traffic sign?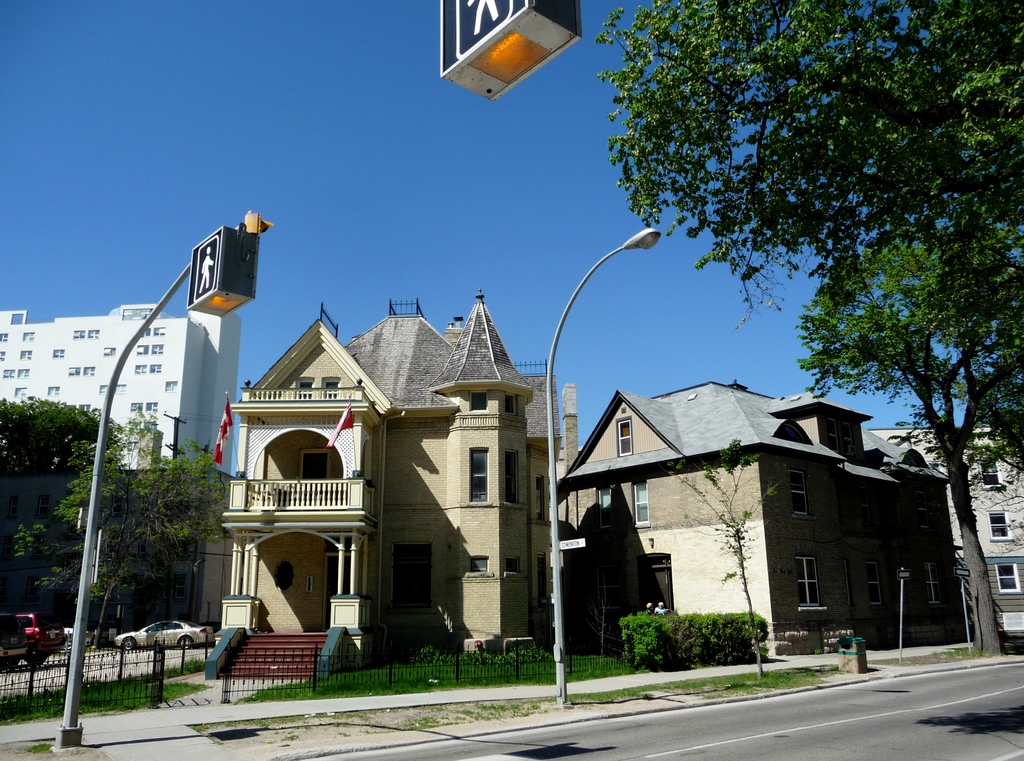
bbox=[953, 567, 973, 579]
